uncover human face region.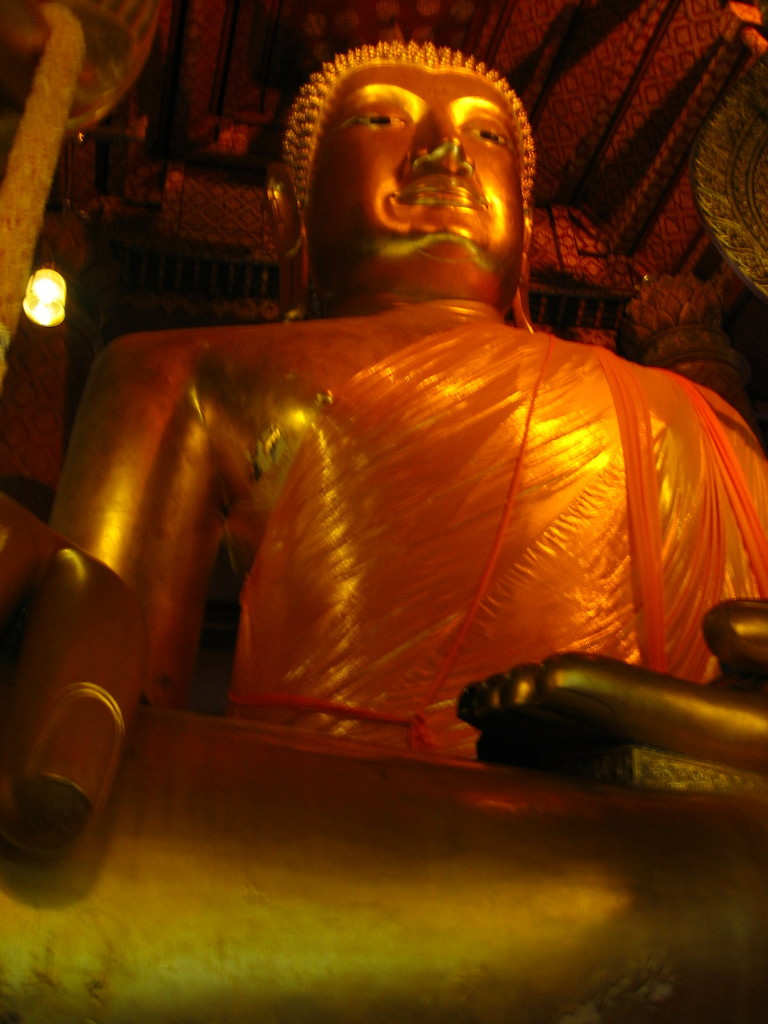
Uncovered: (left=298, top=70, right=536, bottom=265).
